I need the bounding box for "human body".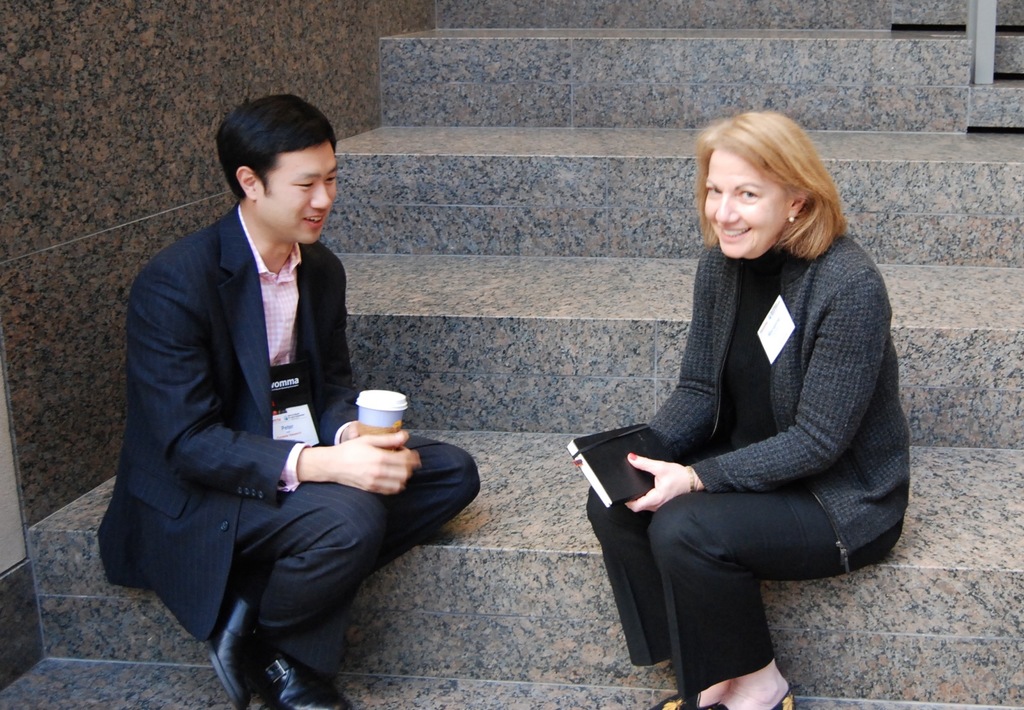
Here it is: BBox(97, 90, 480, 709).
